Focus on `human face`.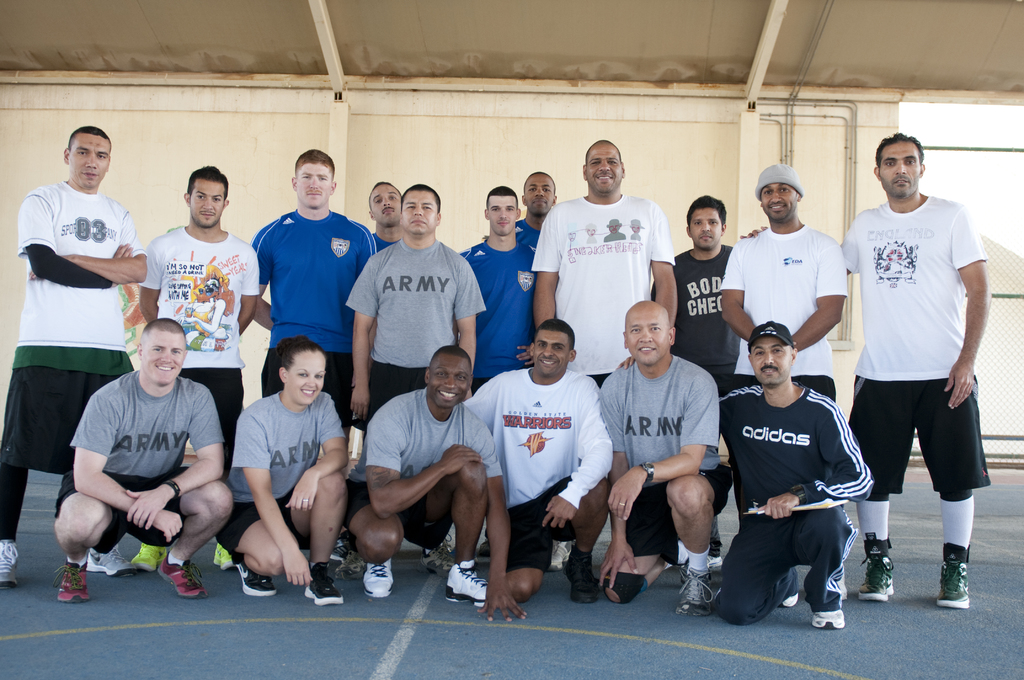
Focused at l=292, t=161, r=335, b=206.
